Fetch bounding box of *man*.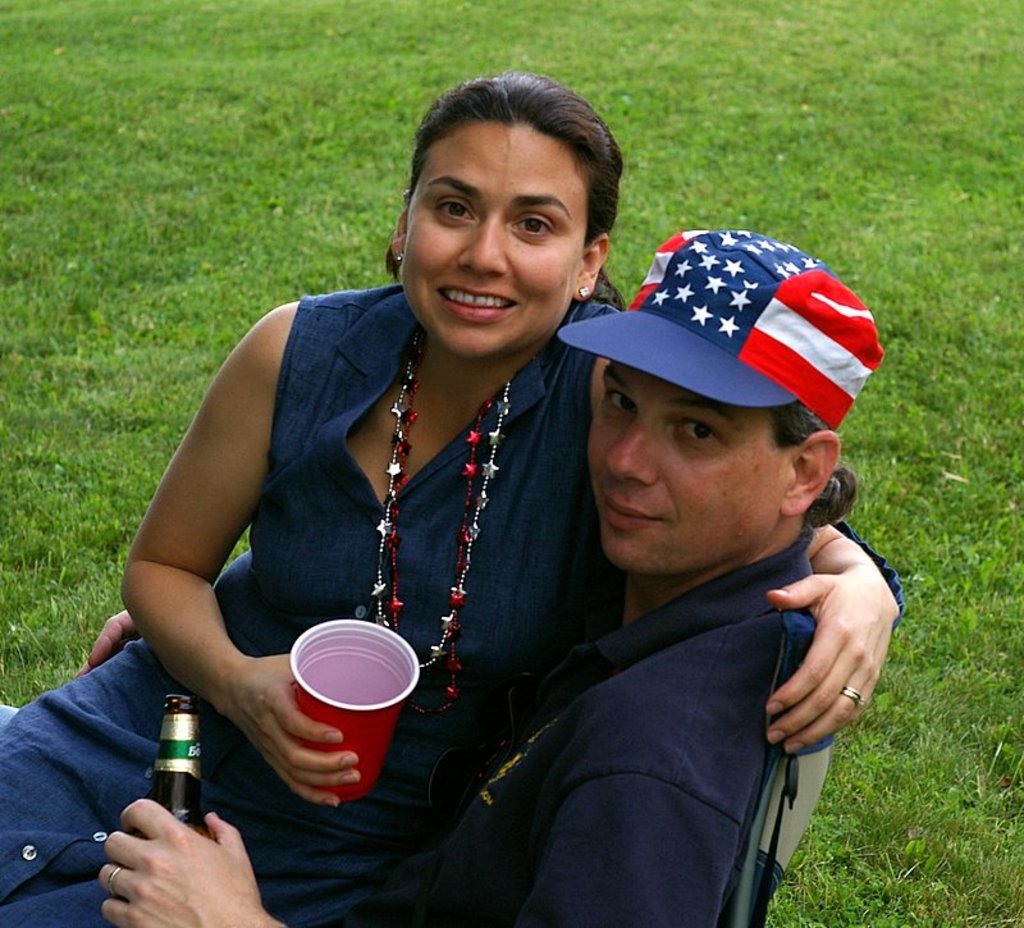
Bbox: (x1=0, y1=215, x2=887, y2=927).
